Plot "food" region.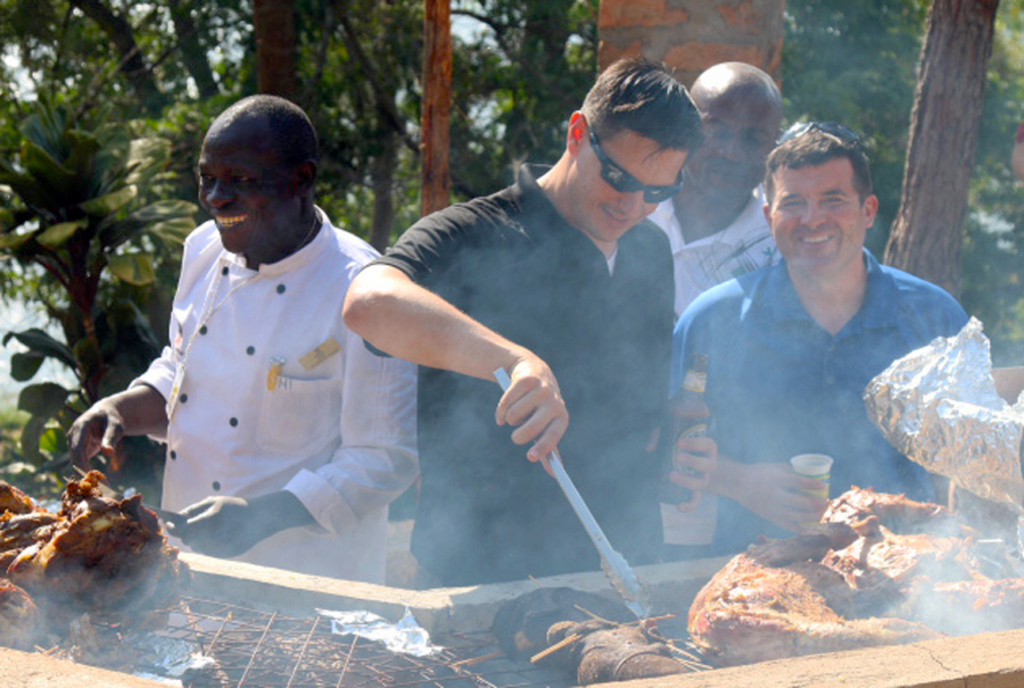
Plotted at {"left": 816, "top": 483, "right": 976, "bottom": 552}.
